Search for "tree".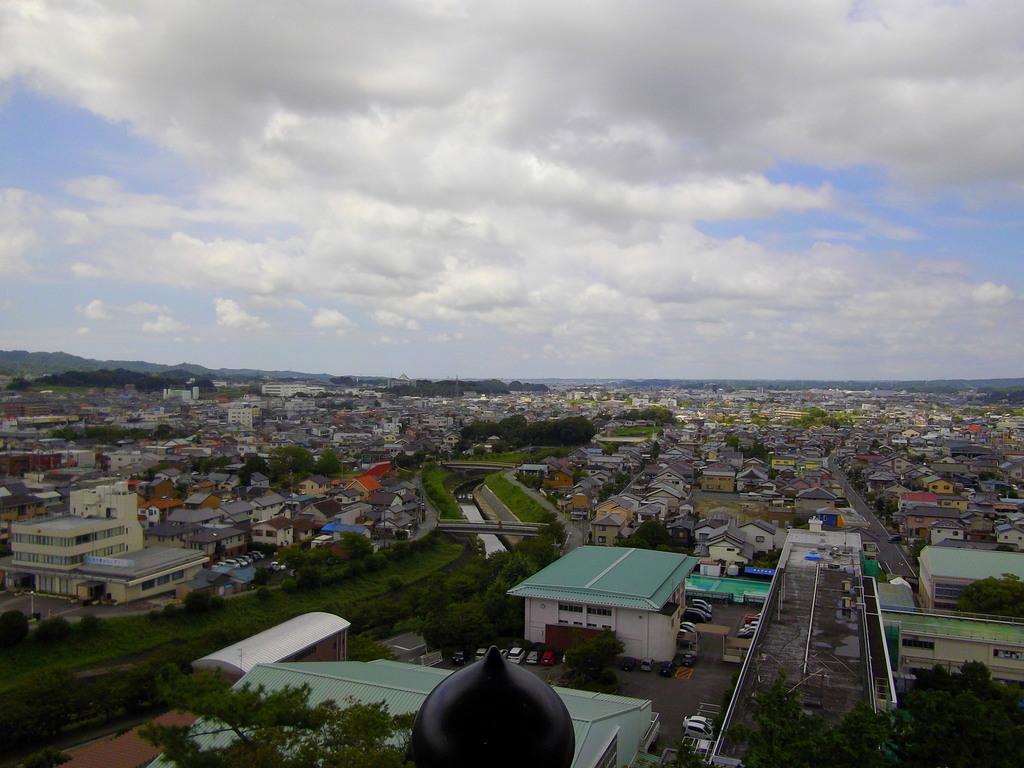
Found at <region>240, 454, 269, 484</region>.
